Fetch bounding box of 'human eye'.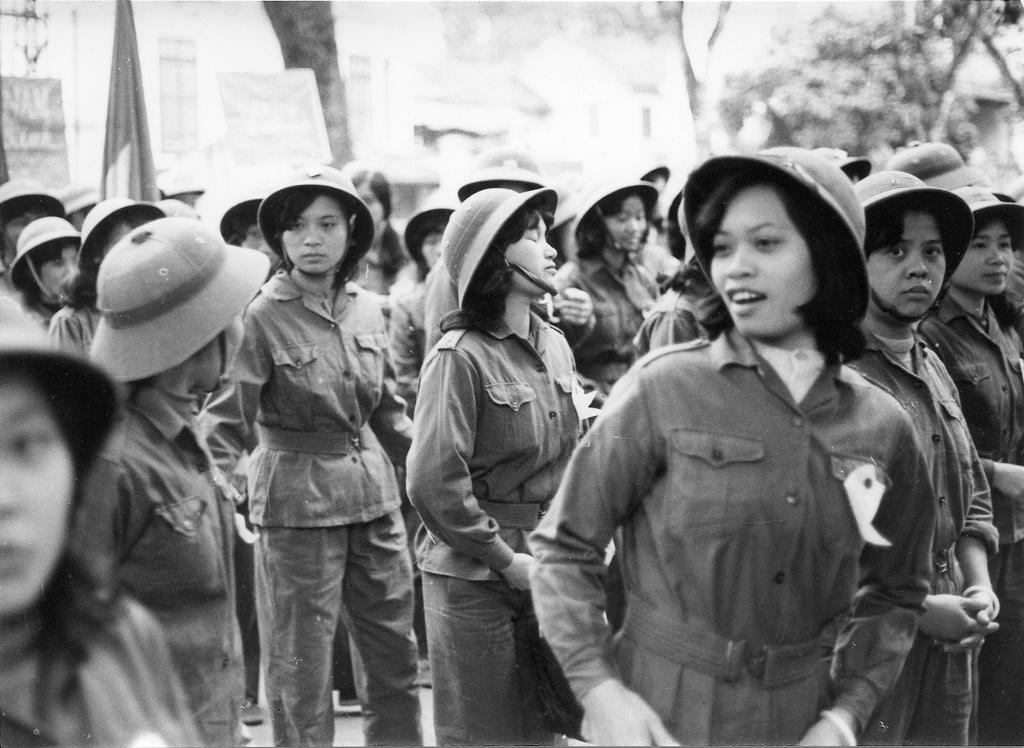
Bbox: box=[969, 238, 992, 254].
